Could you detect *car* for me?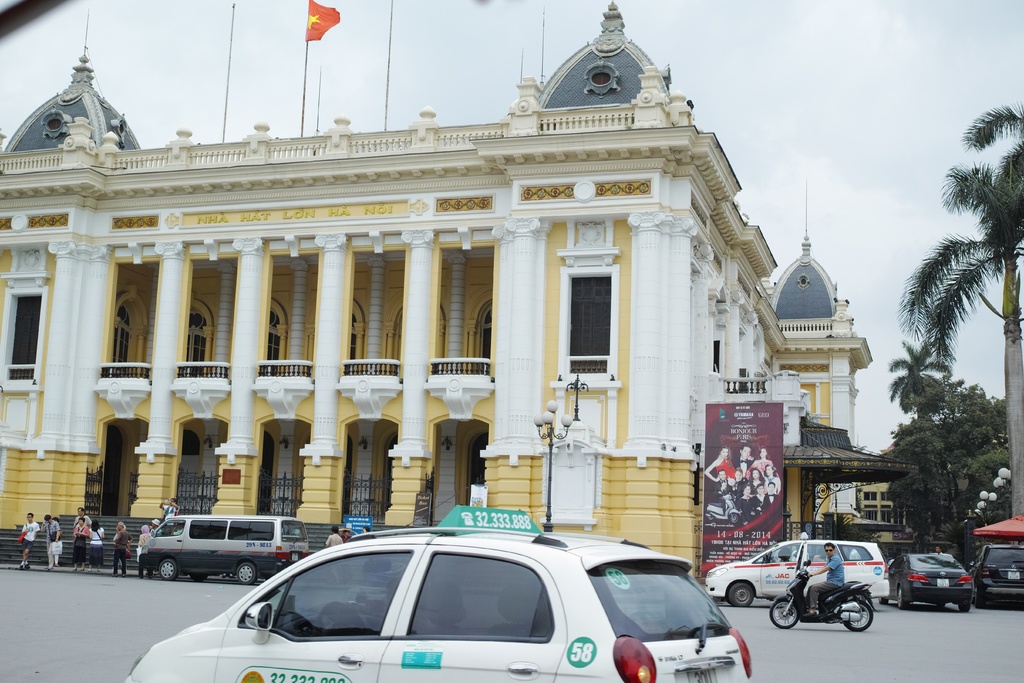
Detection result: [890,552,974,608].
